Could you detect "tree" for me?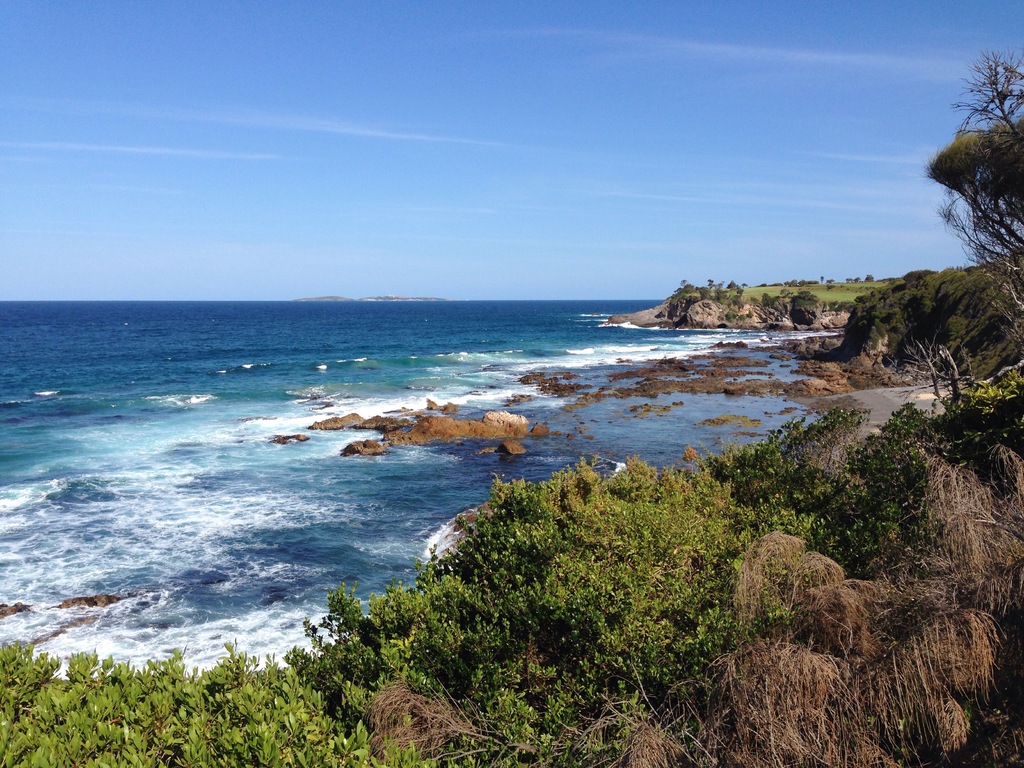
Detection result: bbox=[829, 279, 835, 283].
